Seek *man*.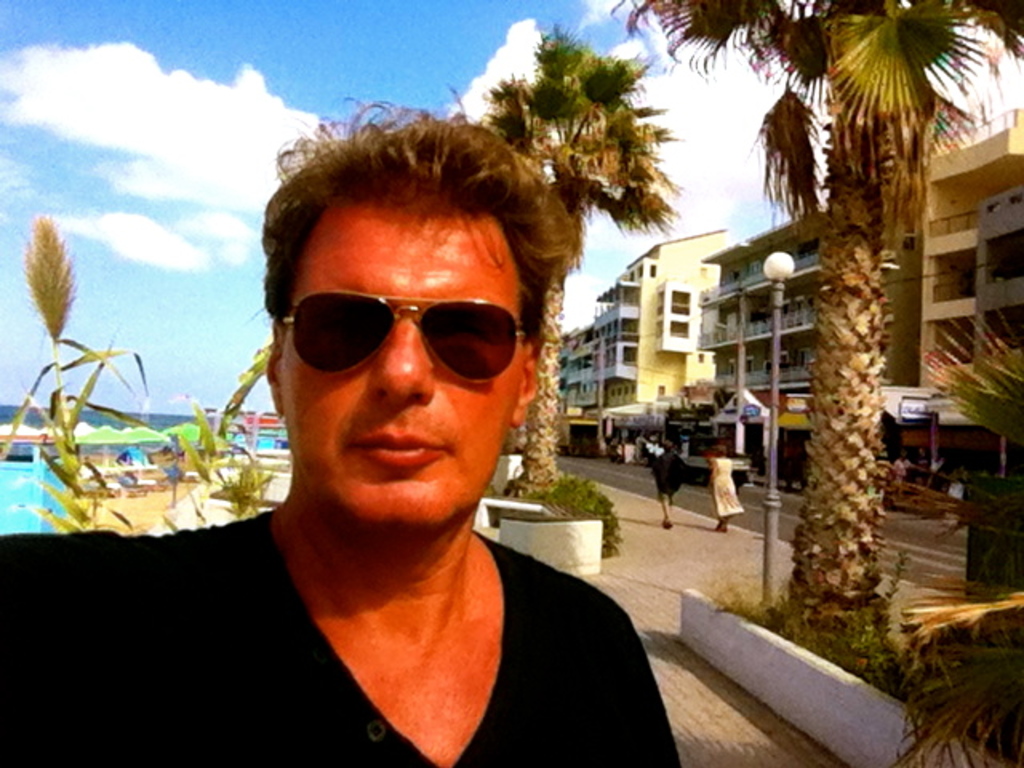
rect(72, 109, 717, 752).
